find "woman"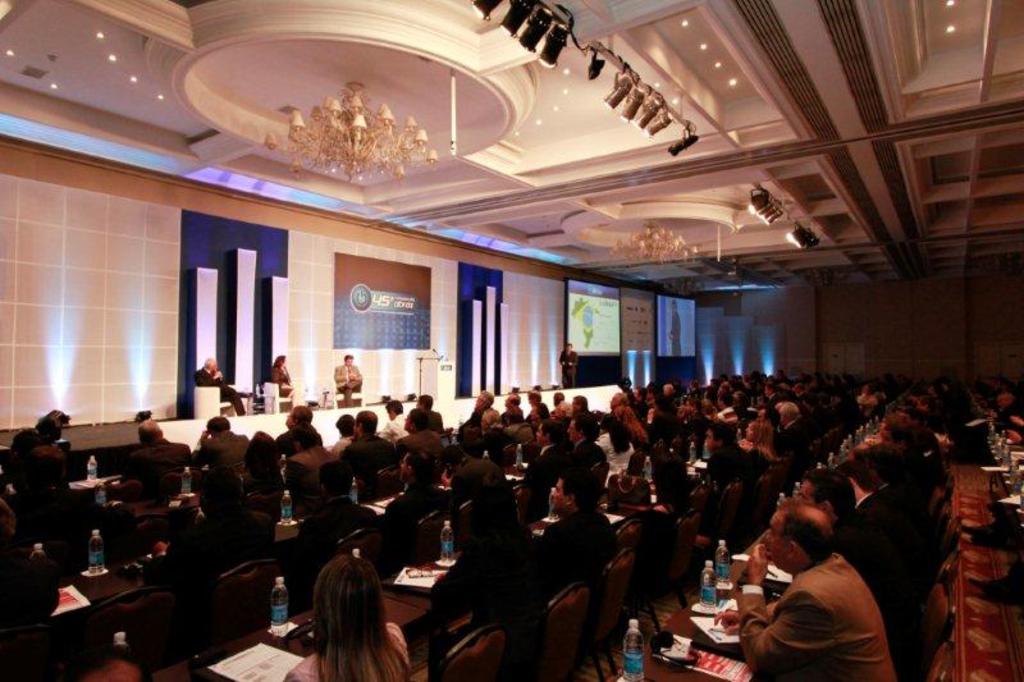
[320,534,411,669]
